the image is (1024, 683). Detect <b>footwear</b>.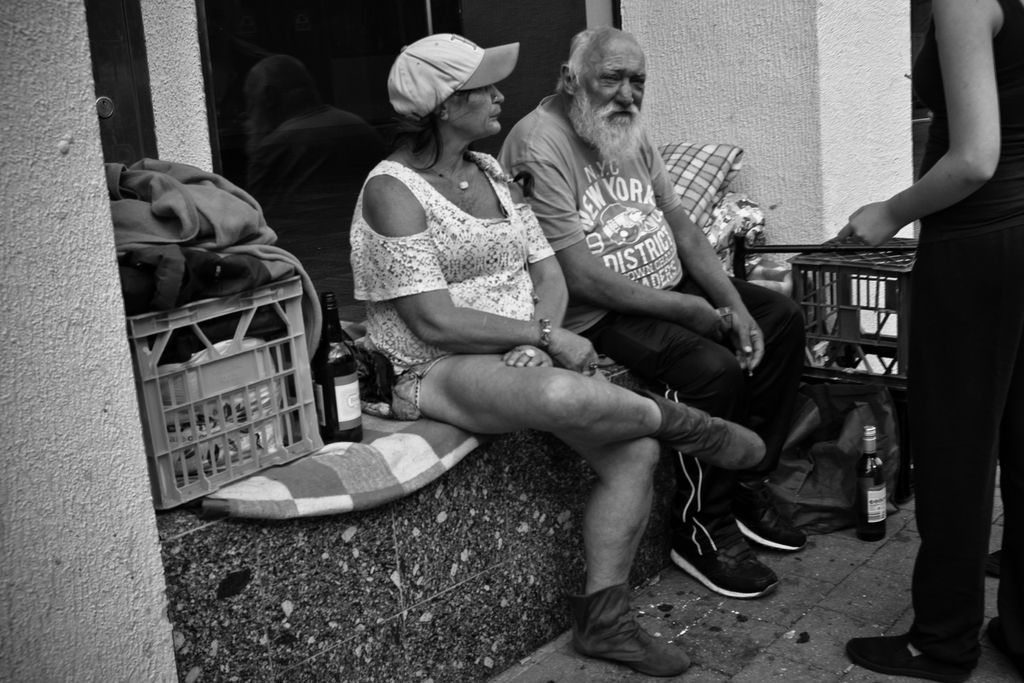
Detection: detection(637, 391, 769, 472).
